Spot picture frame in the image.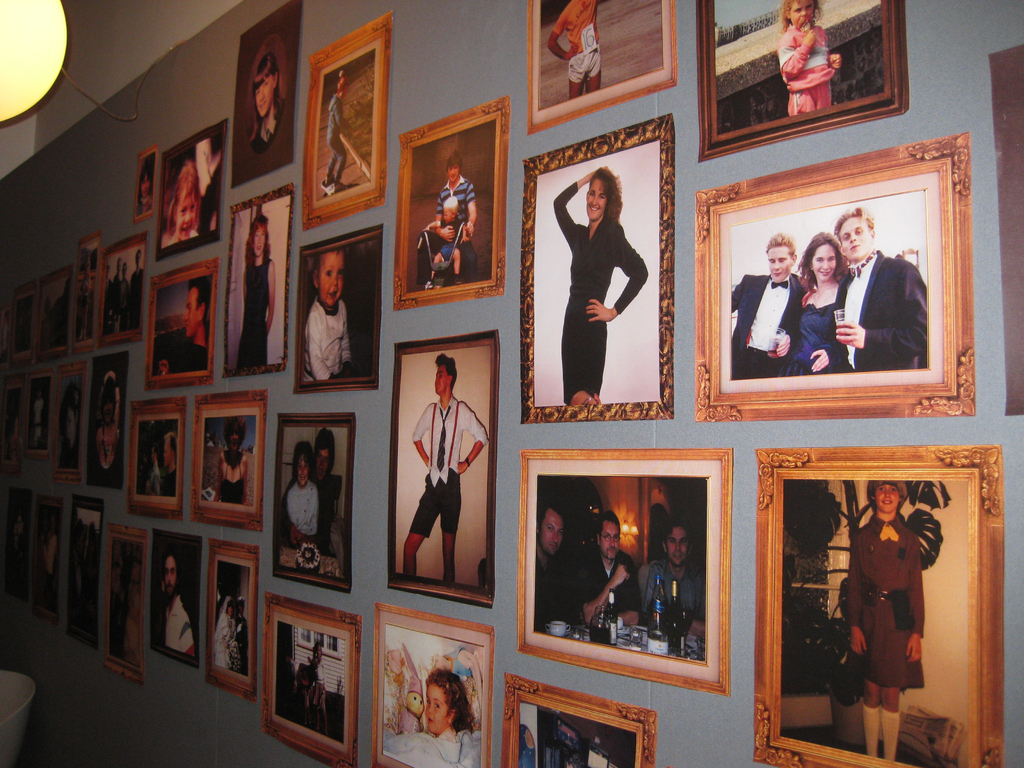
picture frame found at [55, 362, 86, 488].
